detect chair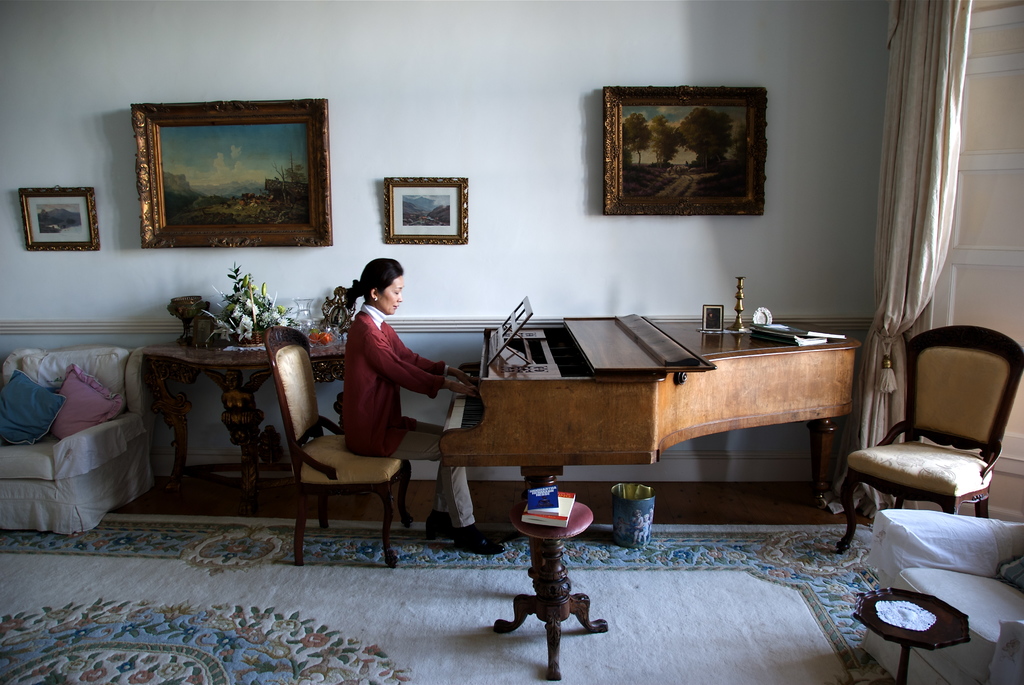
[265, 326, 416, 573]
